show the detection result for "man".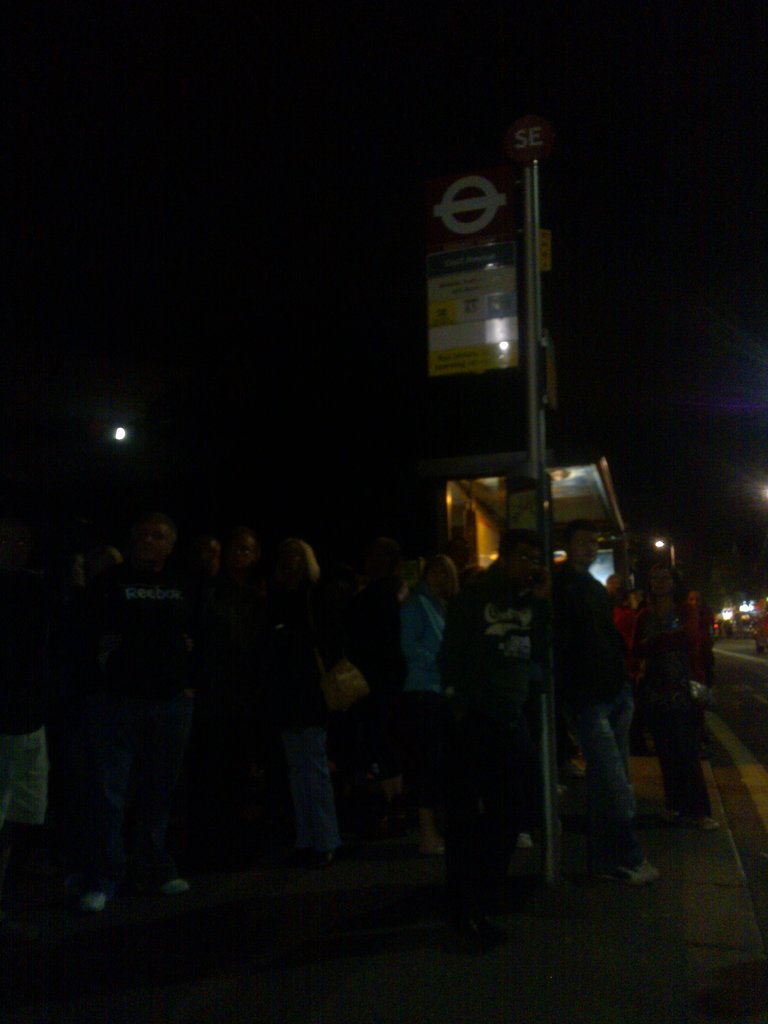
locate(535, 512, 680, 892).
